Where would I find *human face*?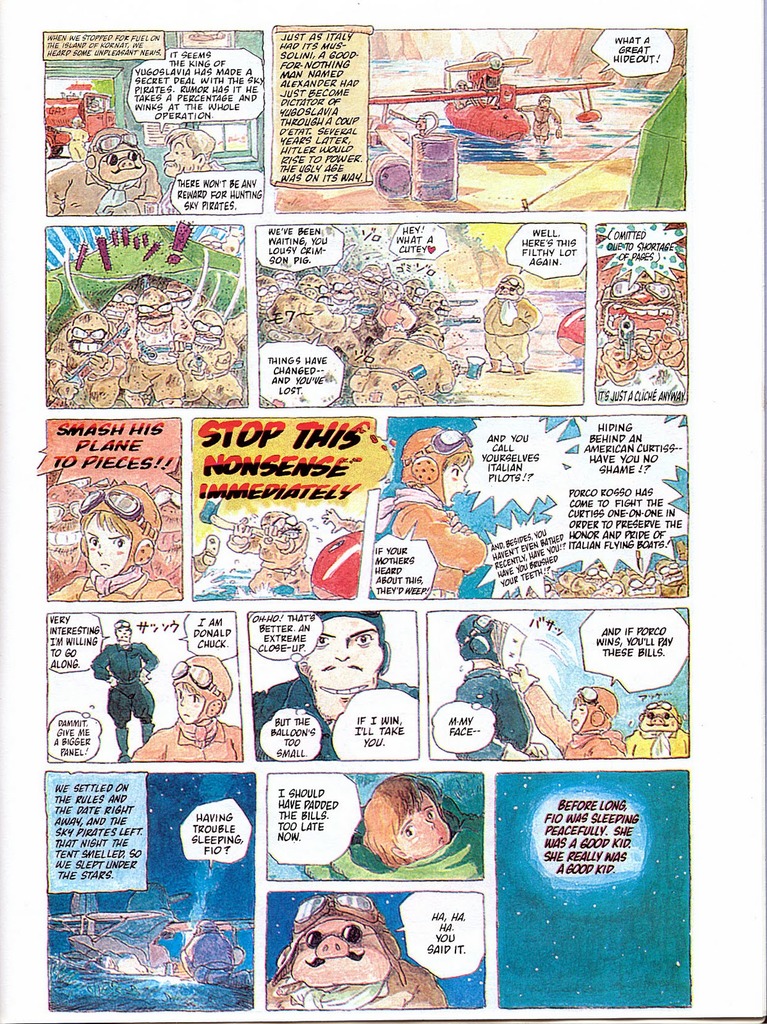
At bbox=[285, 920, 387, 982].
